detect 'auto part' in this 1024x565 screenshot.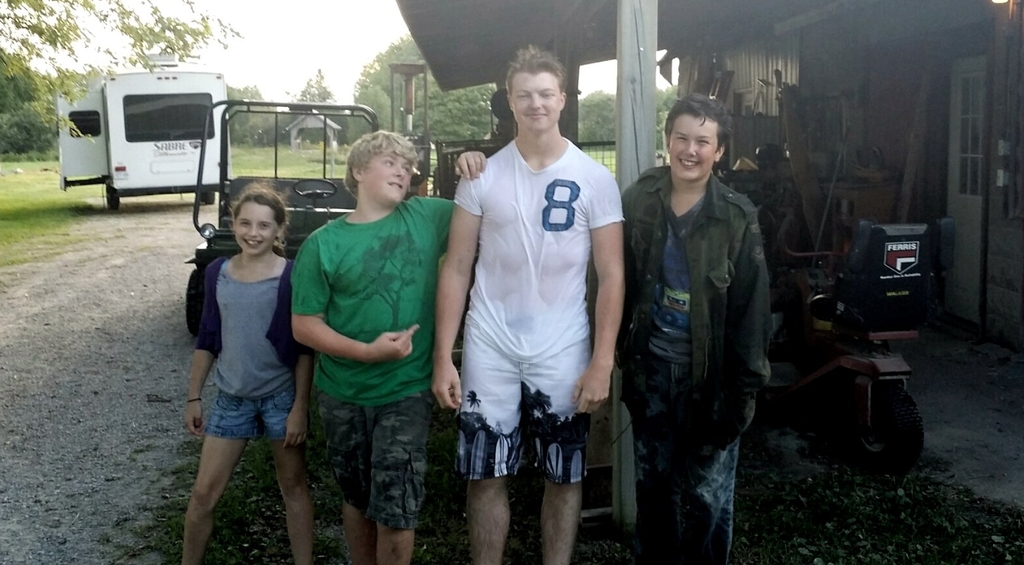
Detection: [left=291, top=176, right=339, bottom=205].
